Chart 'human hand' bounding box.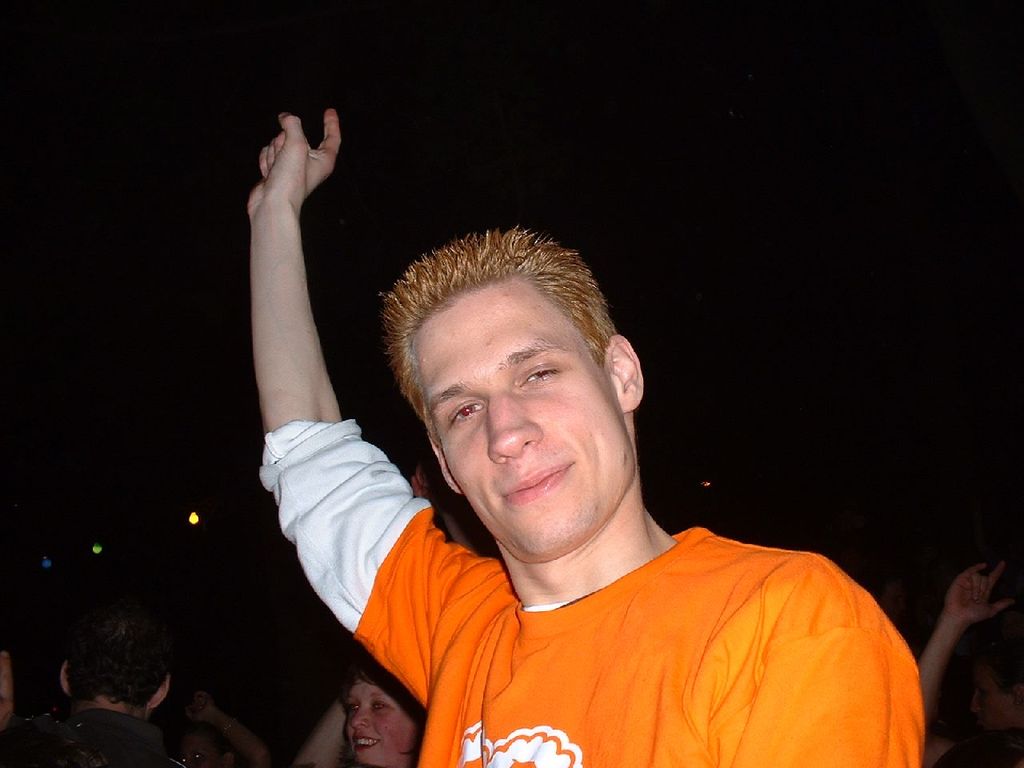
Charted: (left=942, top=560, right=1018, bottom=628).
